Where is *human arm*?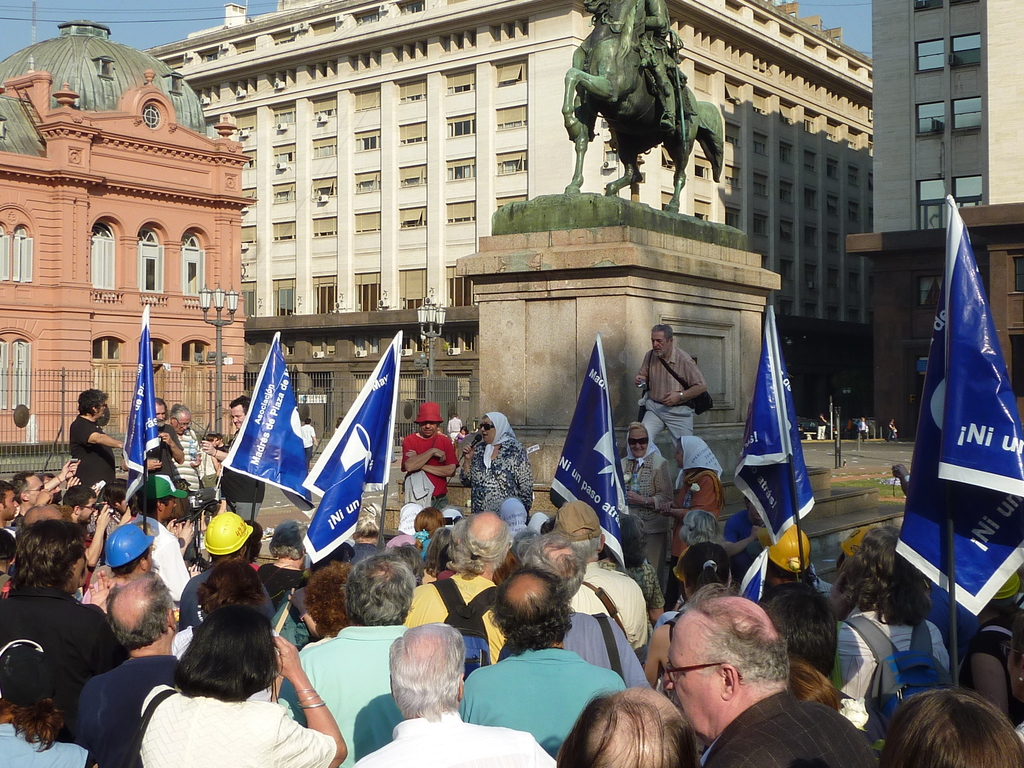
box=[80, 497, 115, 570].
